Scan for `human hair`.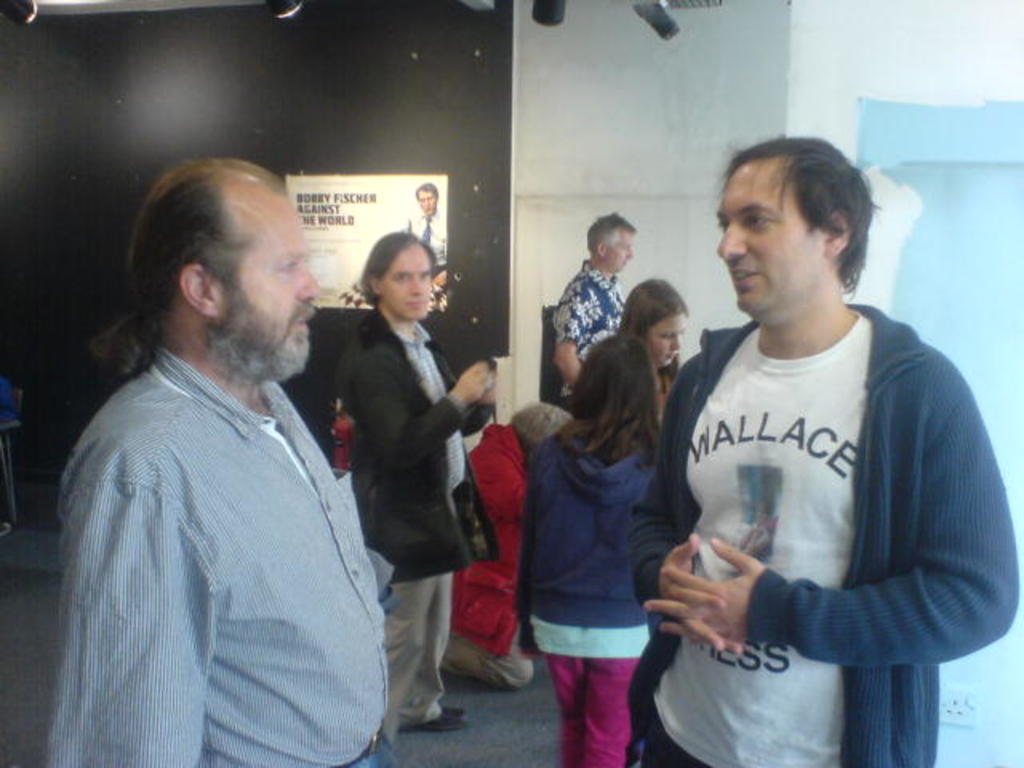
Scan result: BBox(515, 400, 573, 456).
